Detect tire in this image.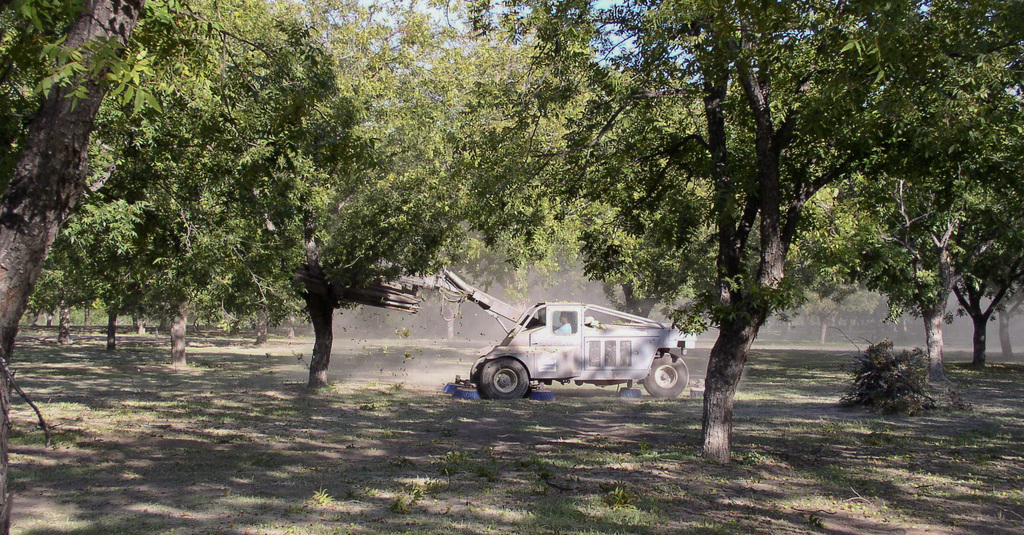
Detection: (464,354,493,388).
